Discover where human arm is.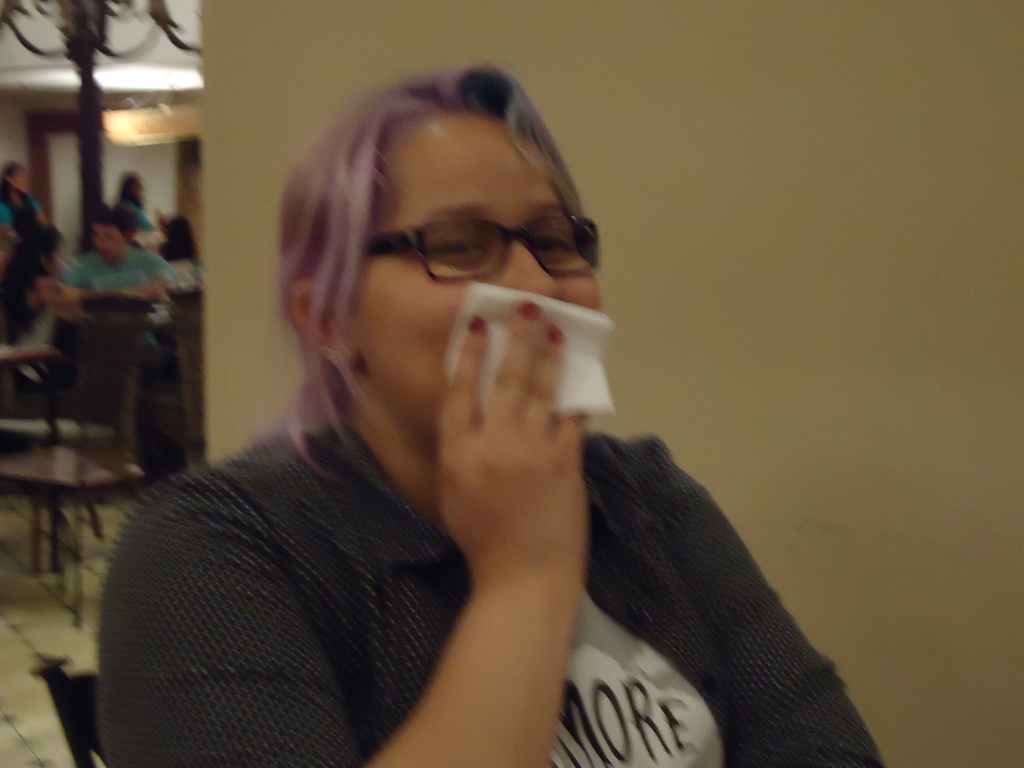
Discovered at BBox(61, 261, 92, 292).
